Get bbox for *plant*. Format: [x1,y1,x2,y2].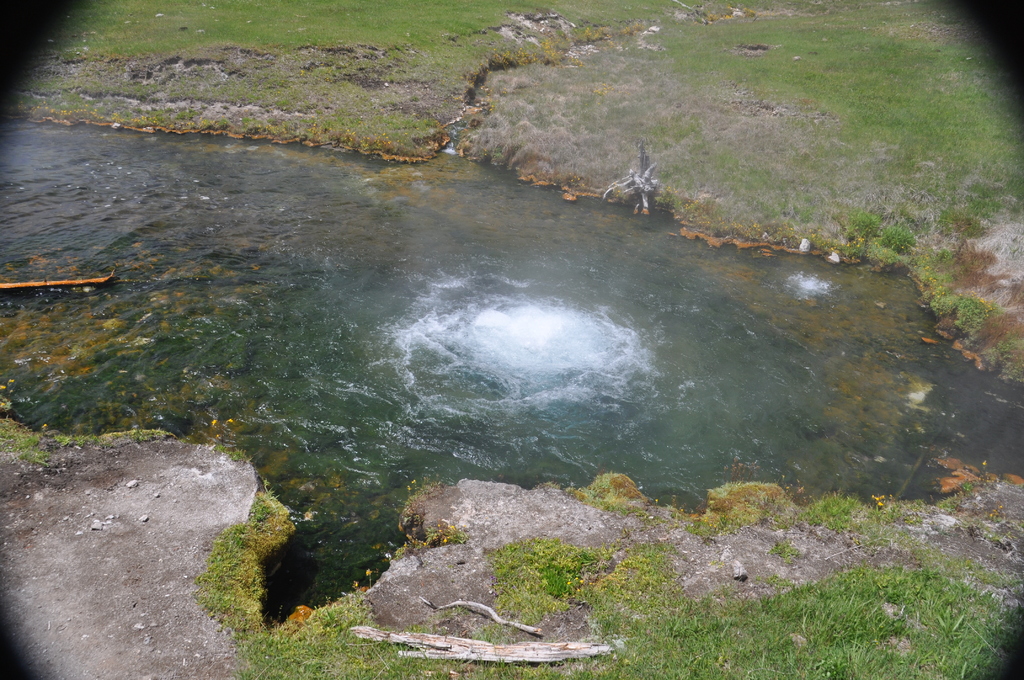
[214,442,246,462].
